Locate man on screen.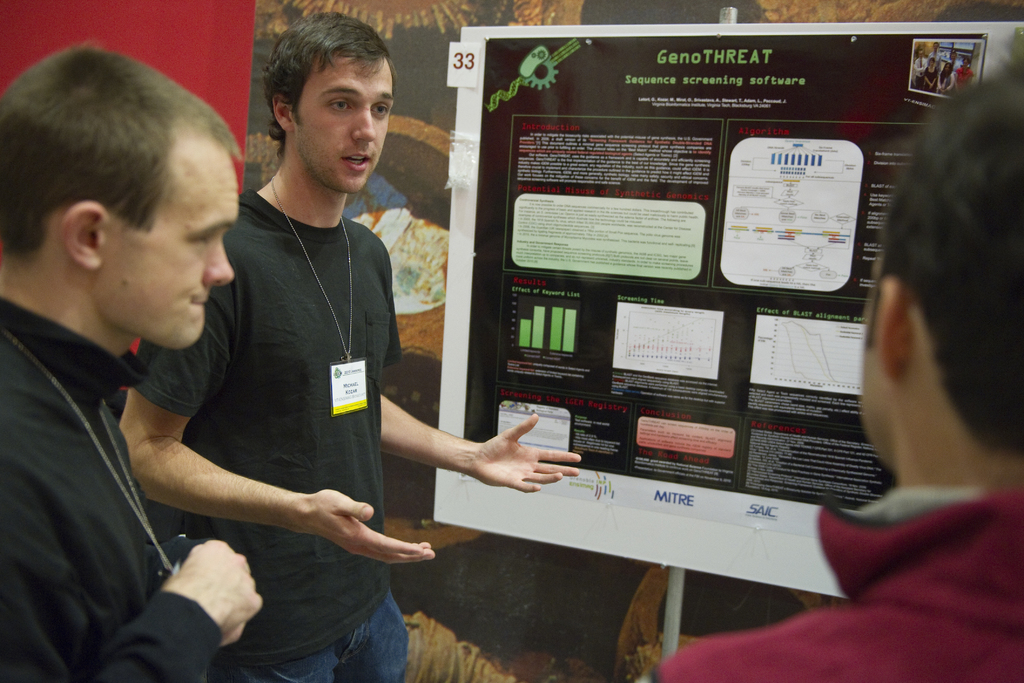
On screen at detection(653, 63, 1023, 682).
